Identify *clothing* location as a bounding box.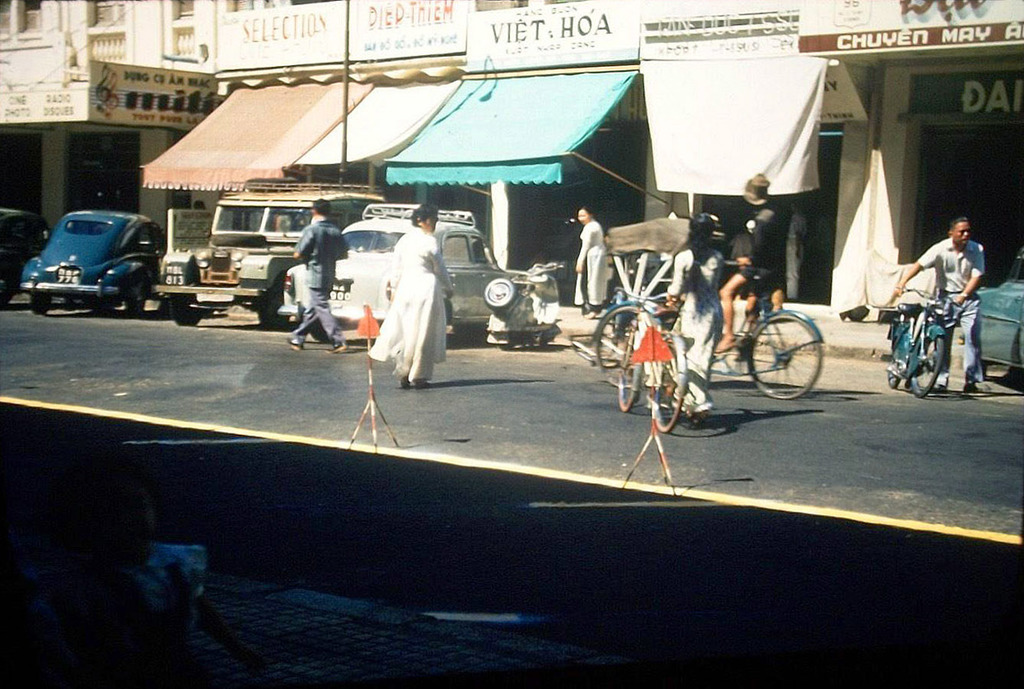
<box>368,204,453,384</box>.
